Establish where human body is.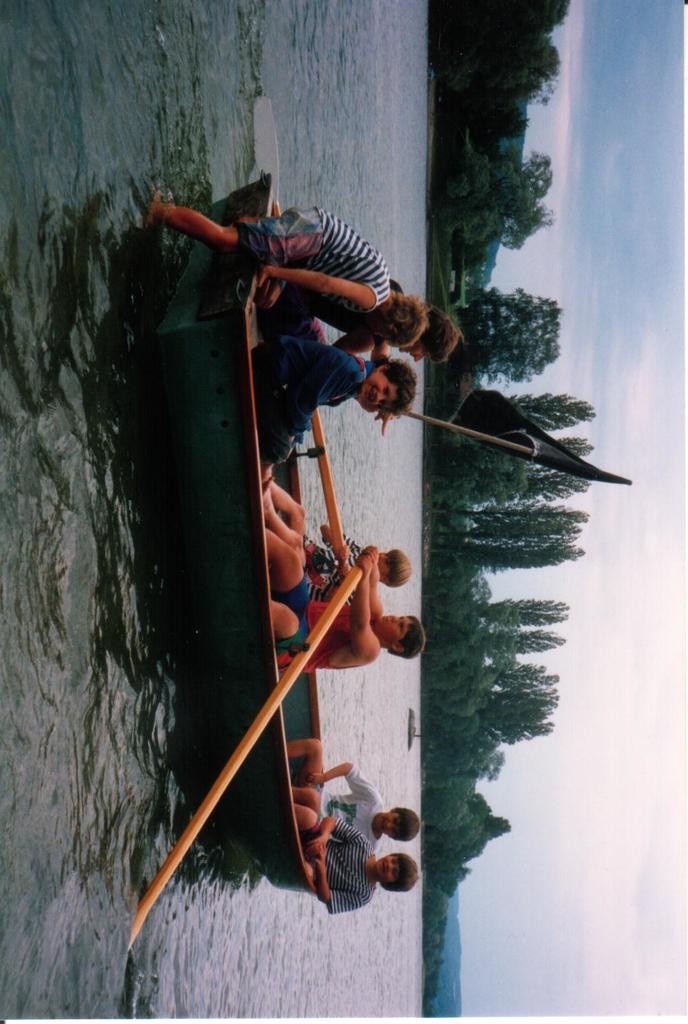
Established at select_region(256, 274, 462, 361).
